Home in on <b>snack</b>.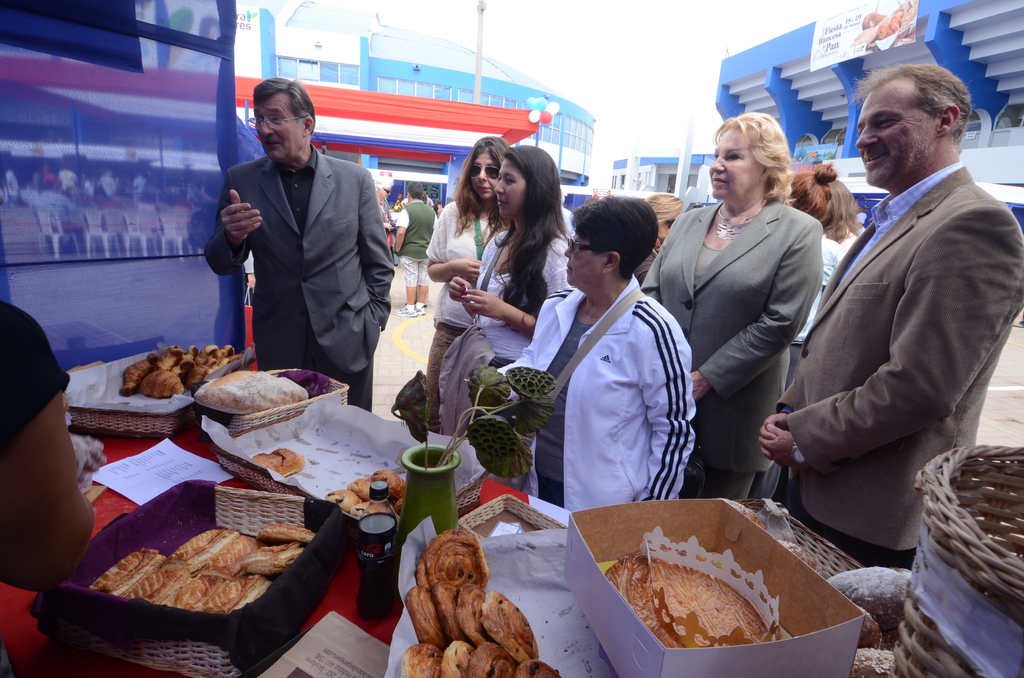
Homed in at (252, 448, 305, 481).
